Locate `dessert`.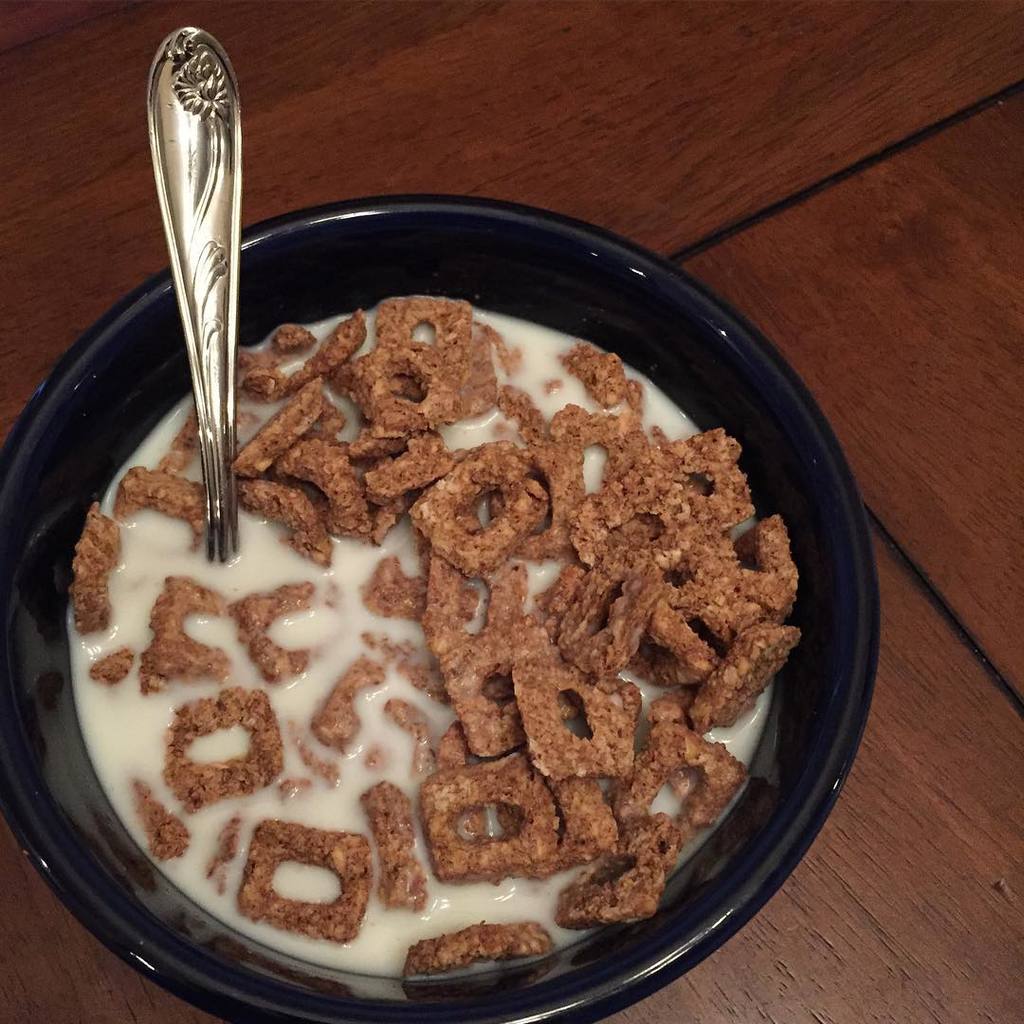
Bounding box: <bbox>403, 923, 559, 978</bbox>.
